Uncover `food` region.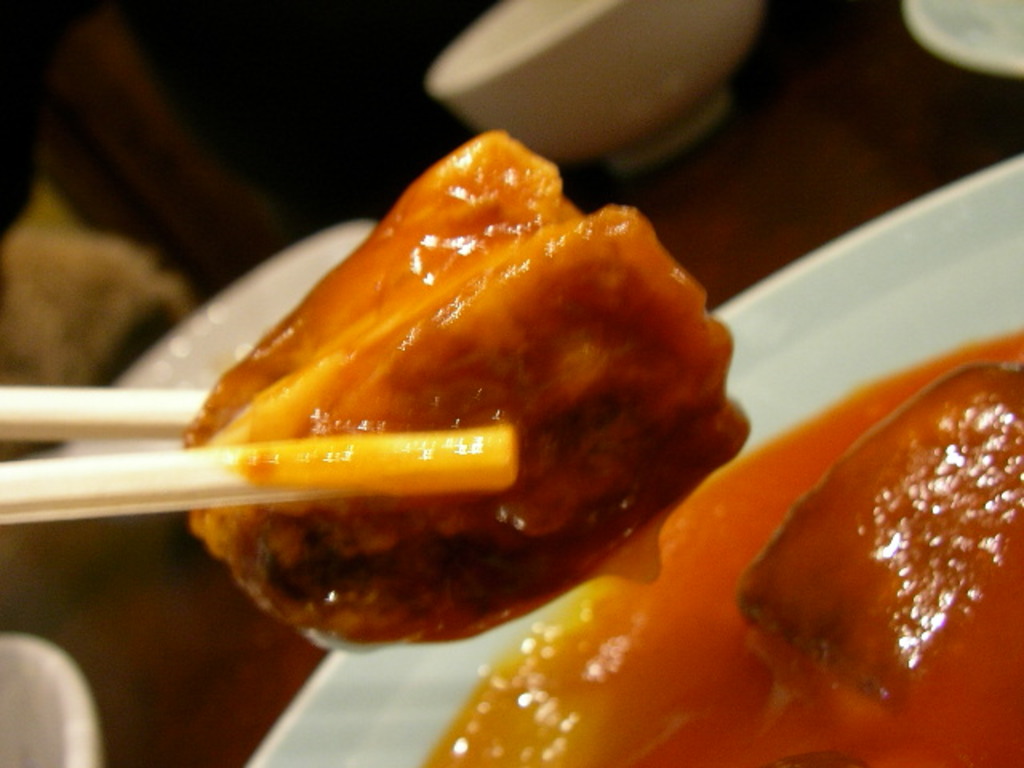
Uncovered: (left=170, top=133, right=736, bottom=640).
